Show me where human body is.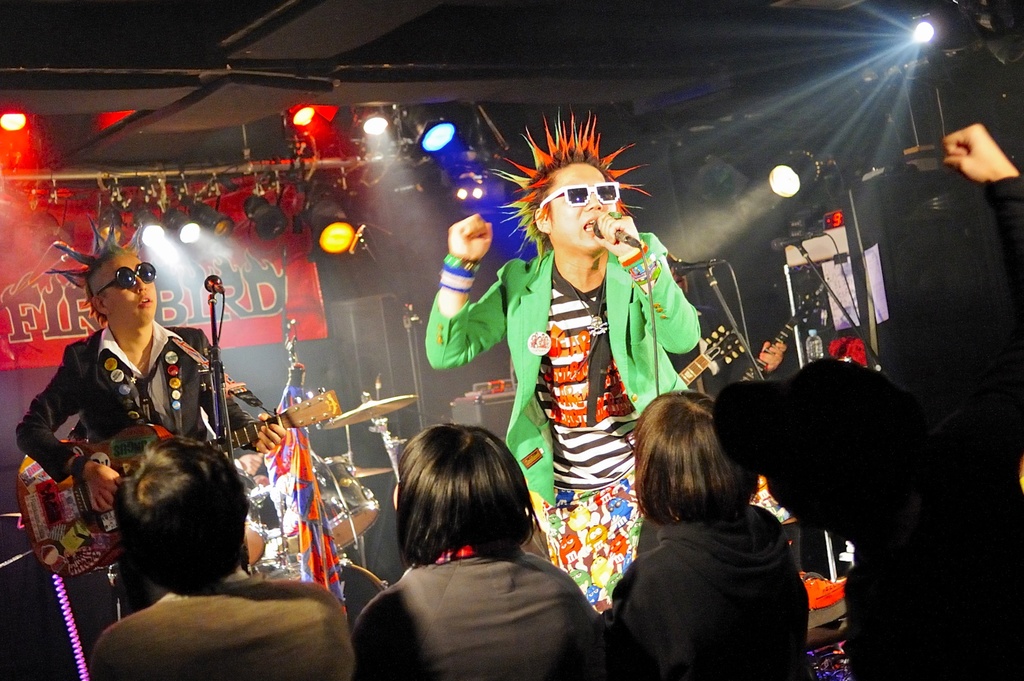
human body is at rect(334, 435, 620, 680).
